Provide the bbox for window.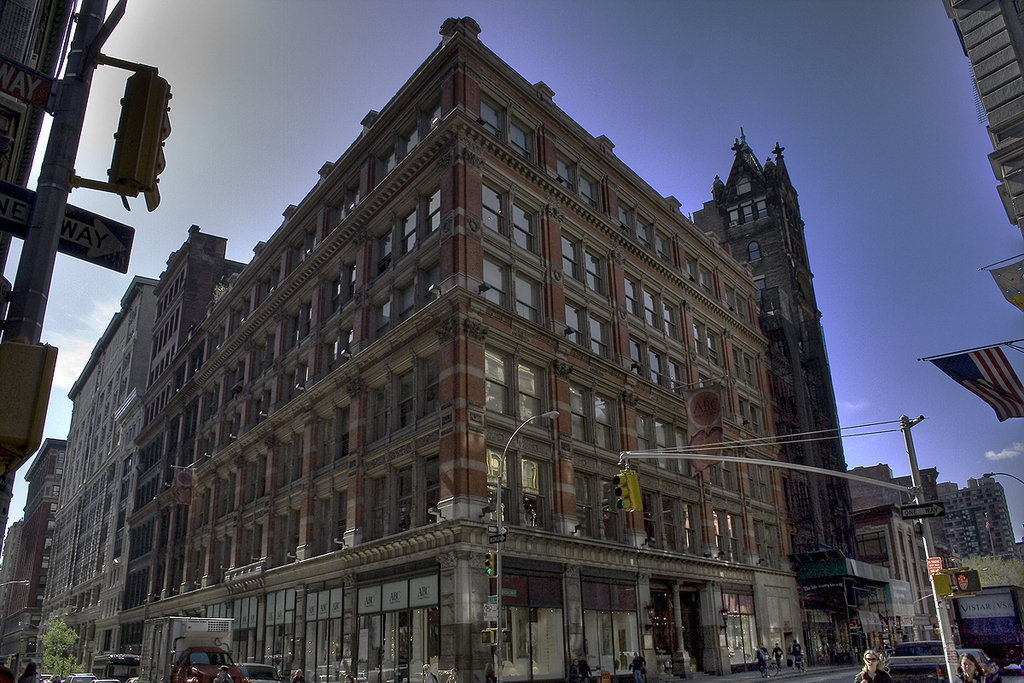
BBox(684, 249, 713, 295).
